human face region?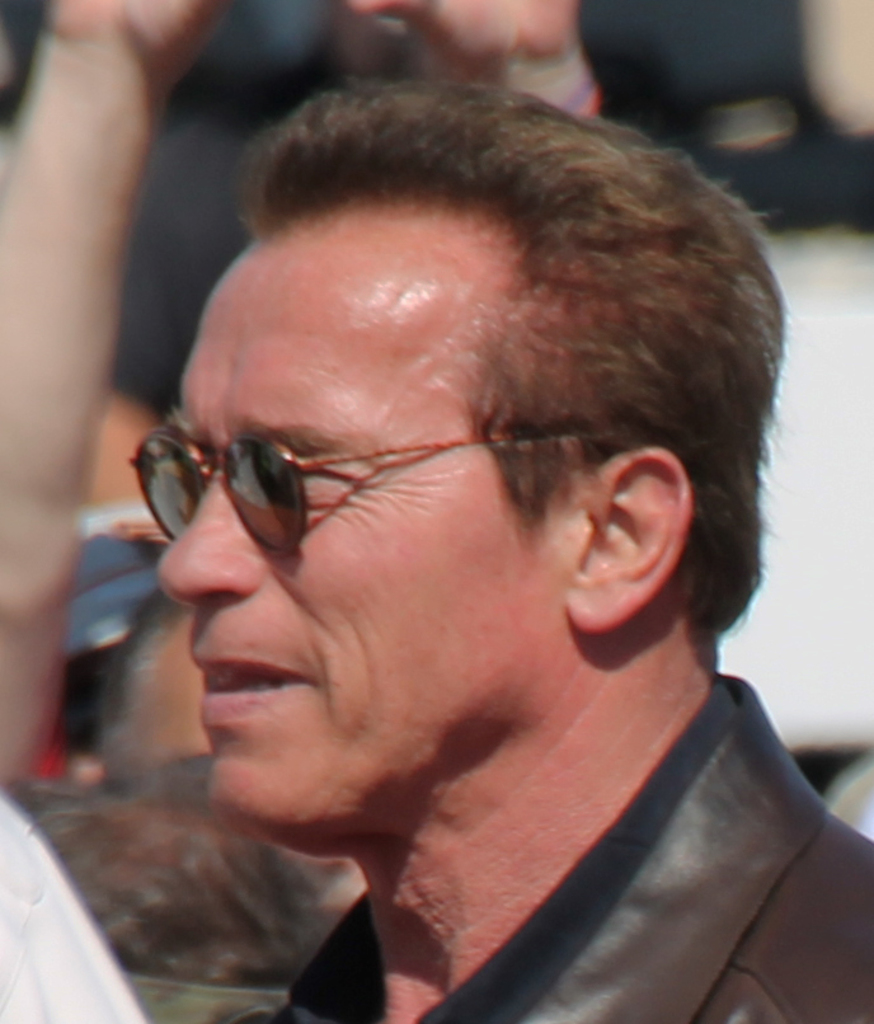
<bbox>144, 188, 567, 865</bbox>
